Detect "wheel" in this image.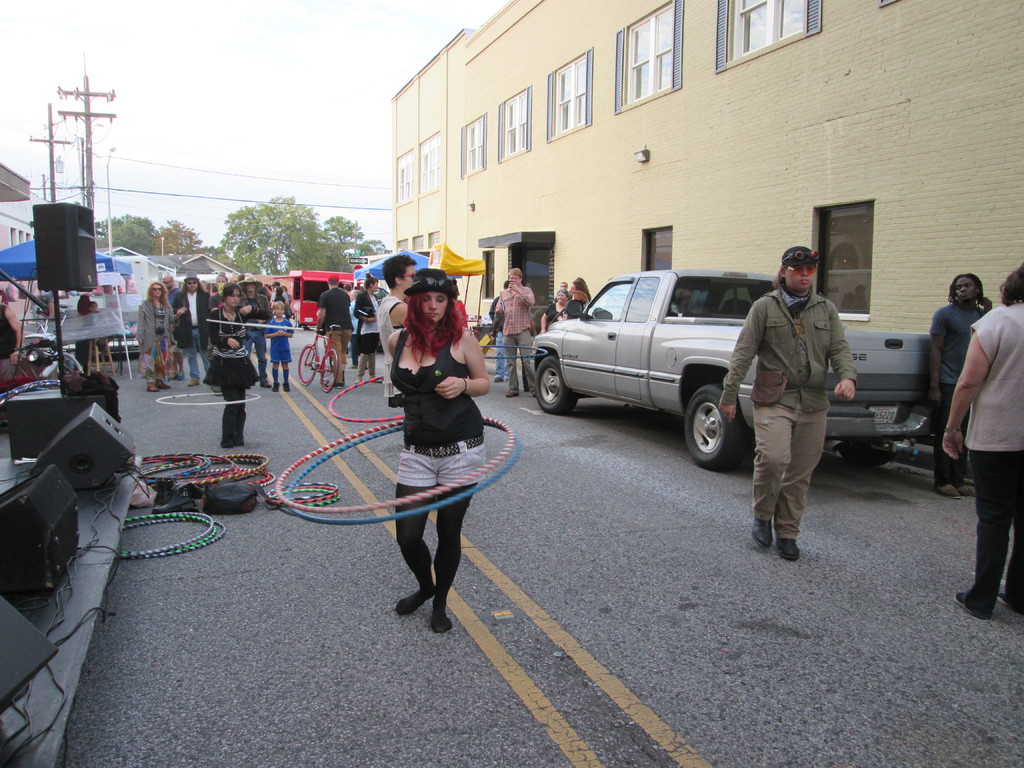
Detection: BBox(841, 449, 897, 467).
